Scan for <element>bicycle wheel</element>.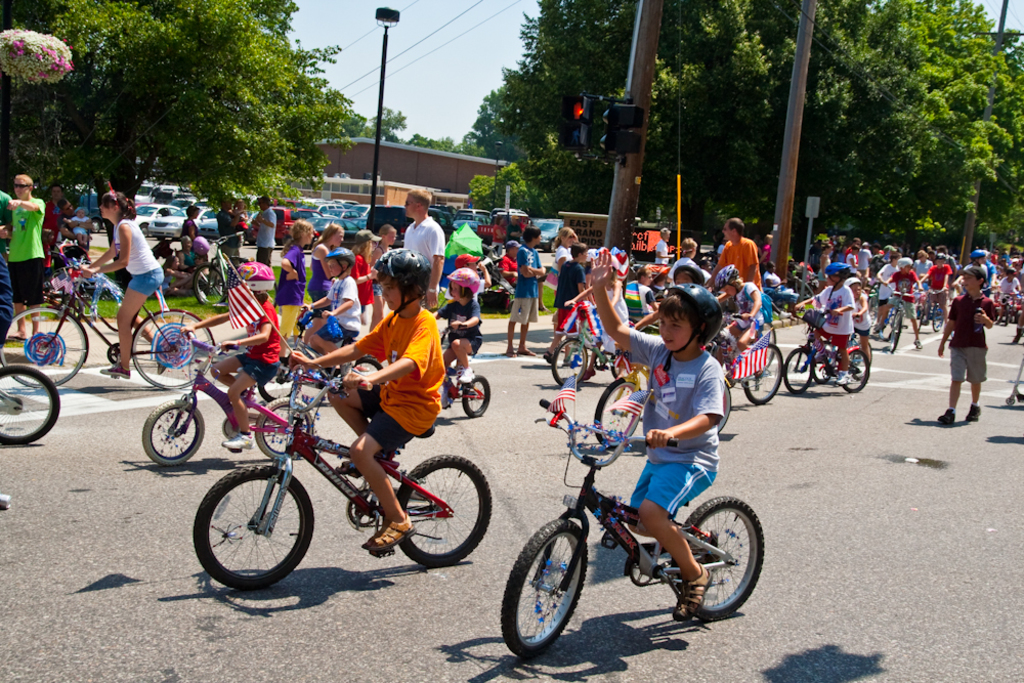
Scan result: (252,394,315,464).
